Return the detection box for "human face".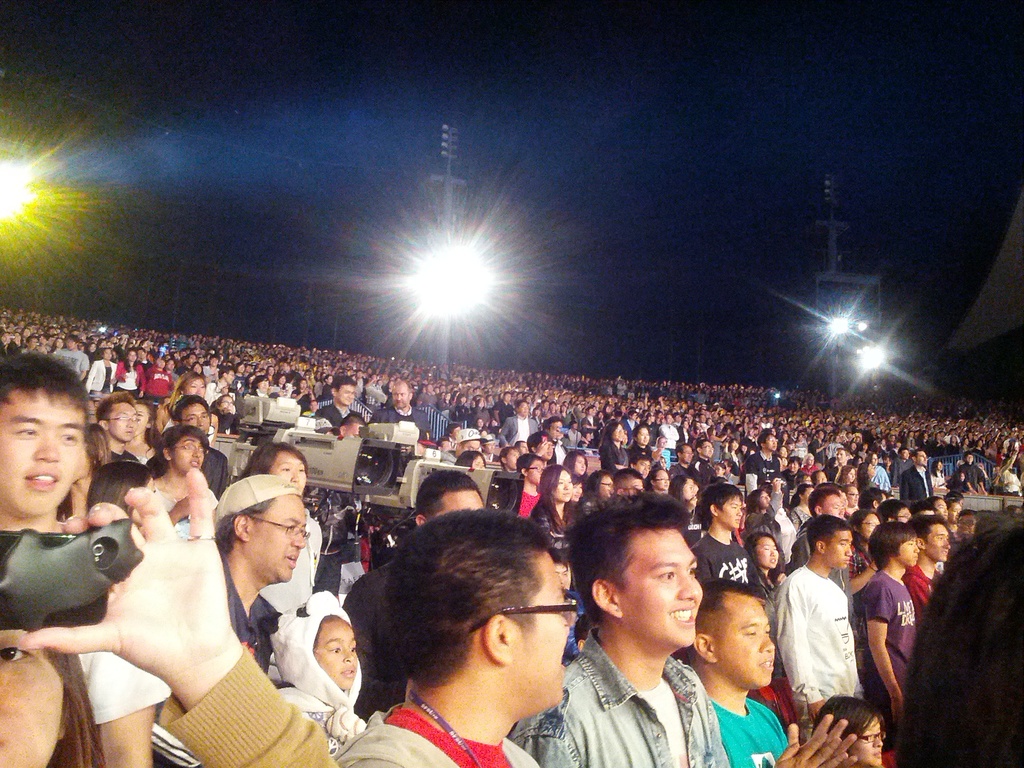
[x1=0, y1=389, x2=85, y2=516].
